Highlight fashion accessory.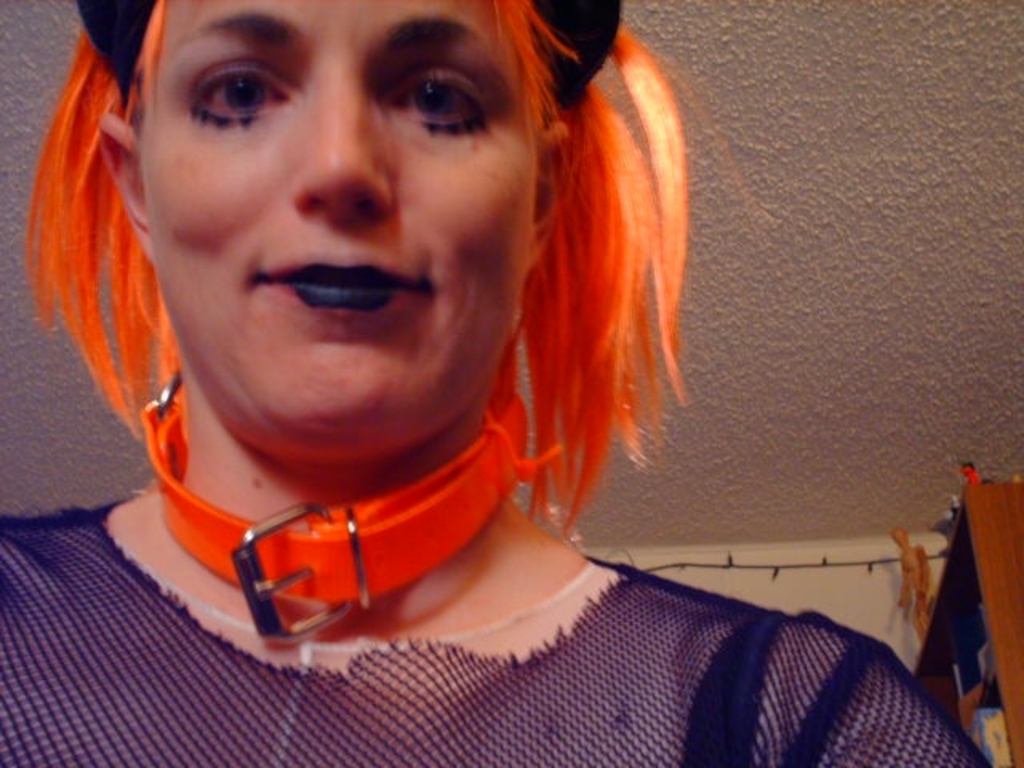
Highlighted region: Rect(83, 0, 627, 115).
